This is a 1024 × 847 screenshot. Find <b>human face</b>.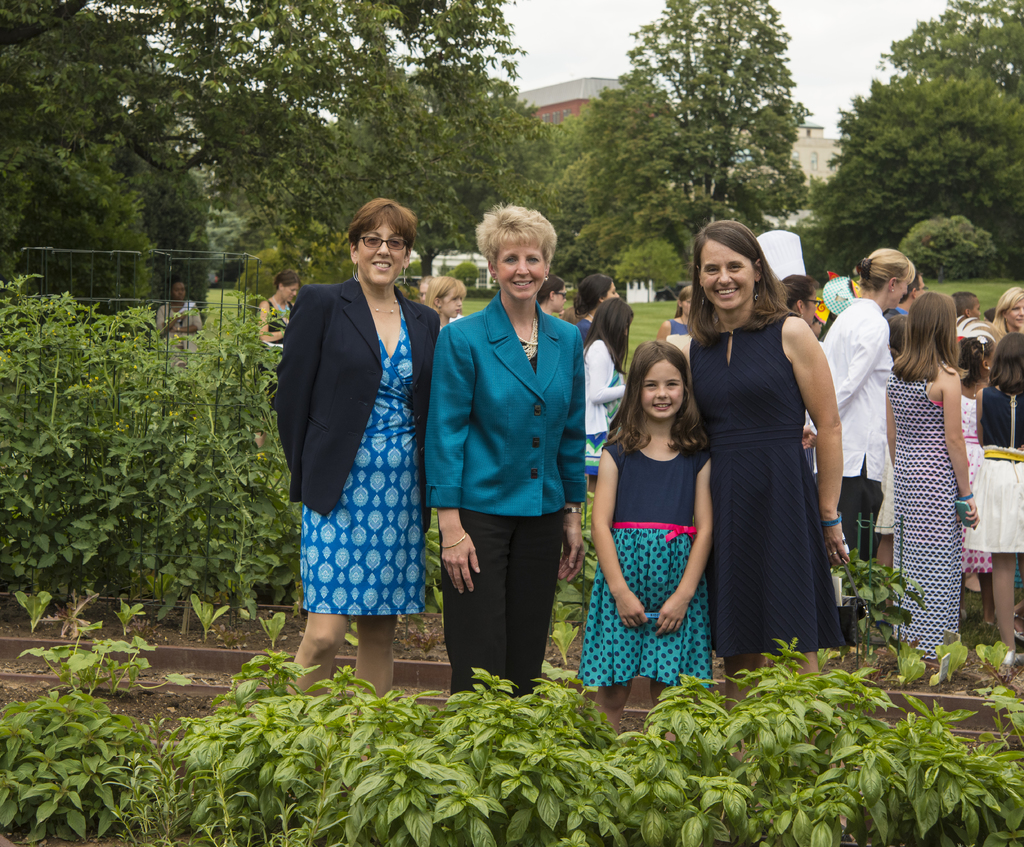
Bounding box: bbox(421, 280, 428, 305).
